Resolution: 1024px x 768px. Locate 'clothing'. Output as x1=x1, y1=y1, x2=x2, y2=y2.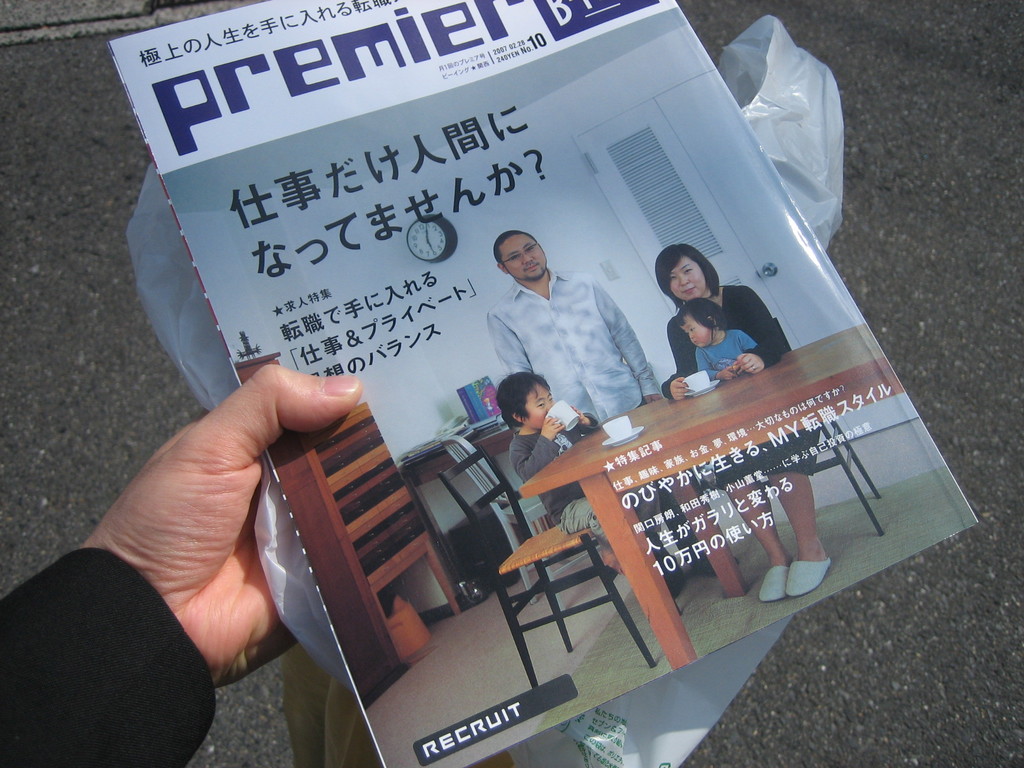
x1=512, y1=417, x2=598, y2=542.
